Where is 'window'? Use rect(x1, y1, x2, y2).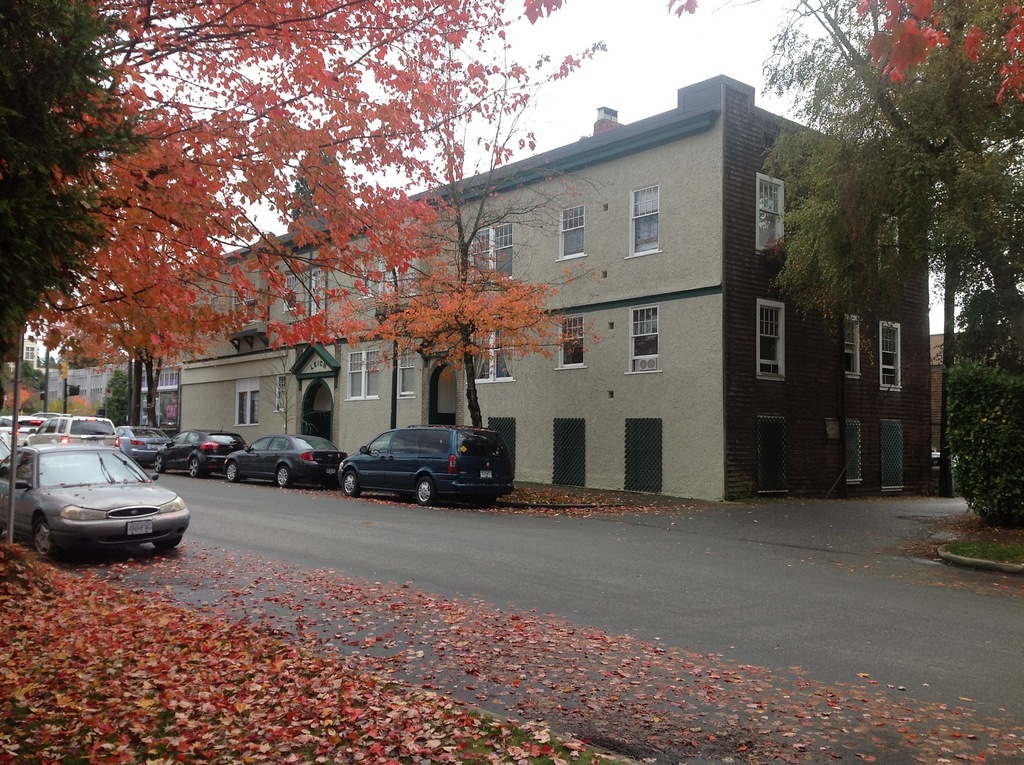
rect(628, 306, 669, 362).
